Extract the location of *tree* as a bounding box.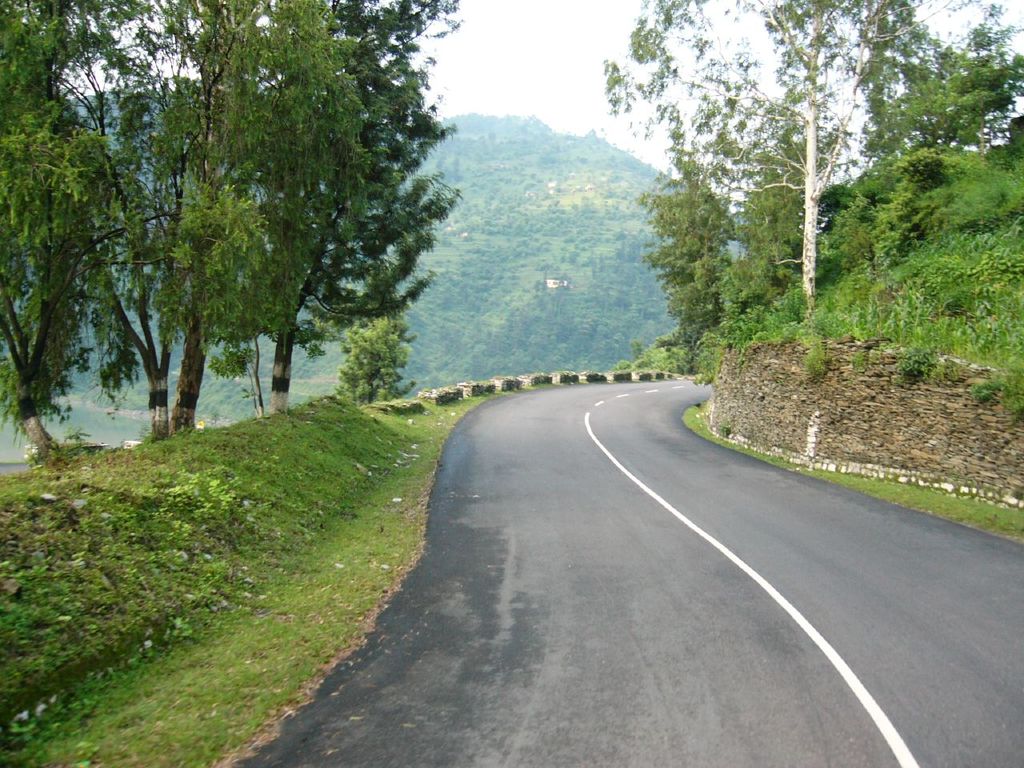
727,0,894,311.
